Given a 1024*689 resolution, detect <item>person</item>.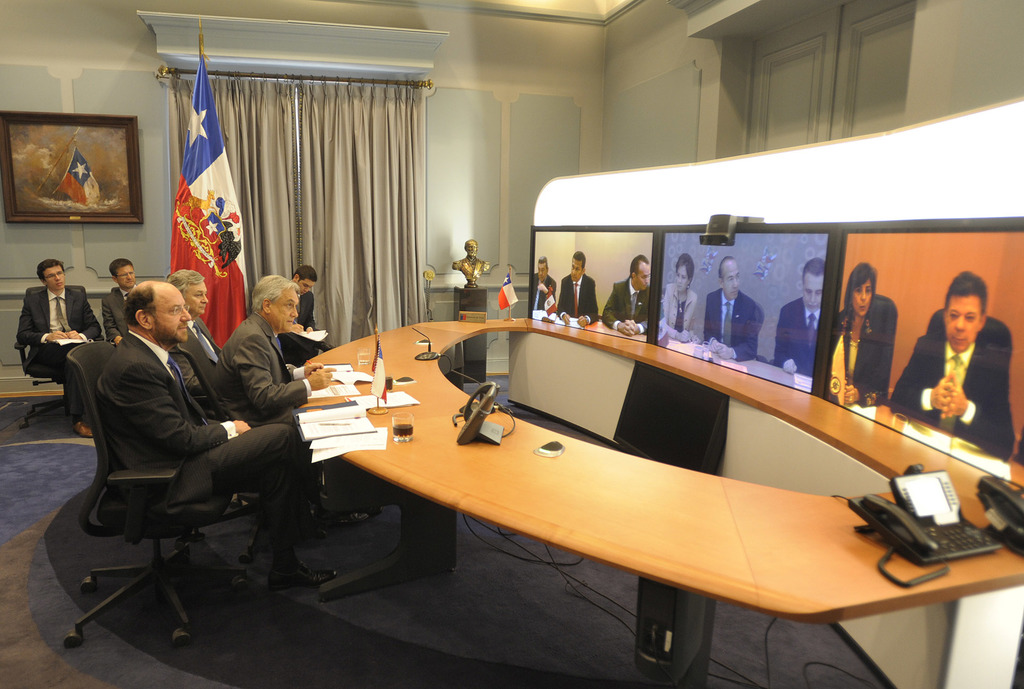
bbox(703, 251, 767, 354).
